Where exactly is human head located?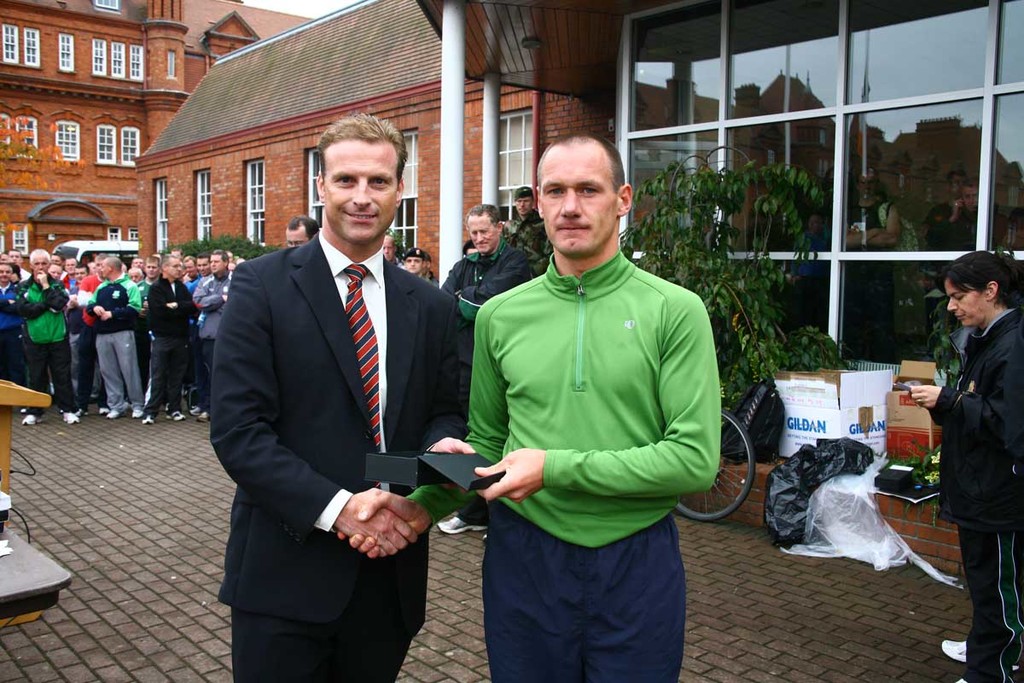
Its bounding box is 806/217/822/232.
